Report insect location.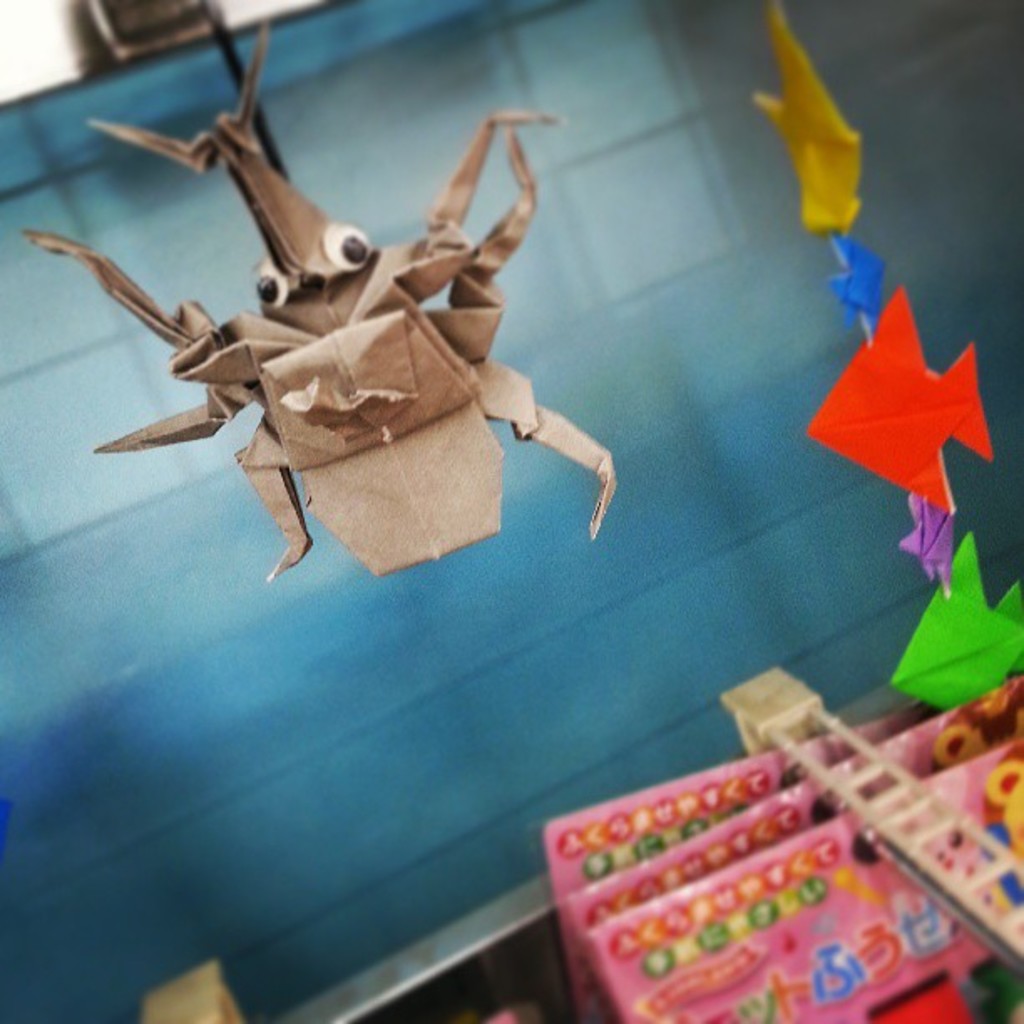
Report: {"x1": 28, "y1": 7, "x2": 629, "y2": 604}.
